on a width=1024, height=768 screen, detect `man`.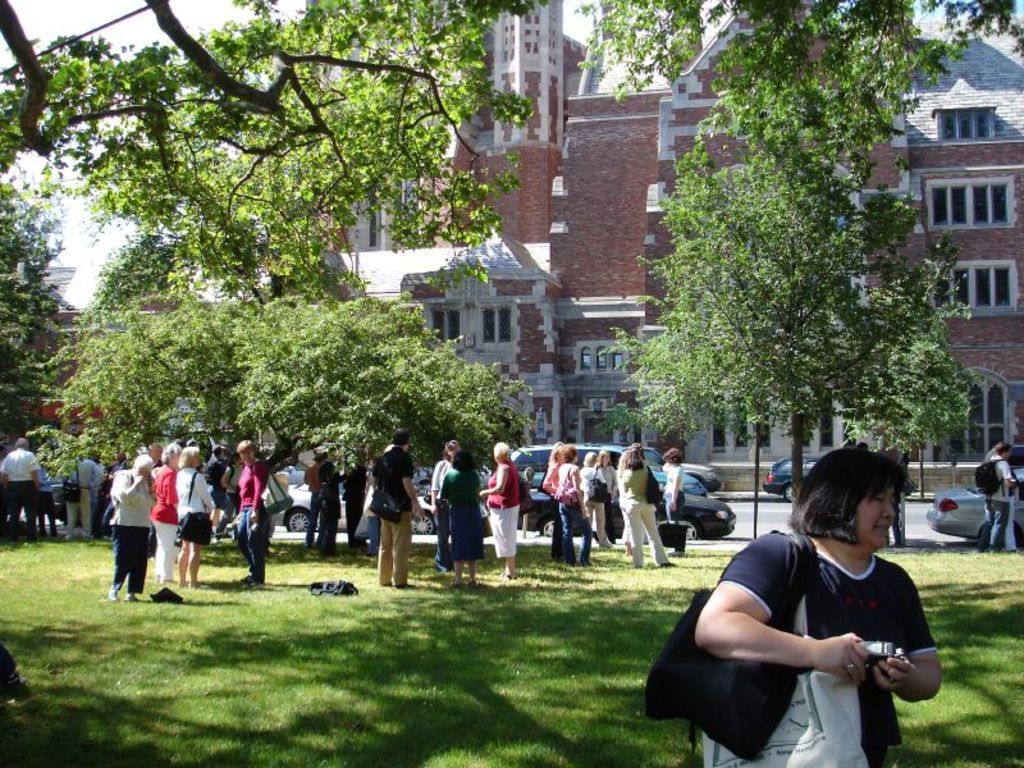
63 454 104 543.
